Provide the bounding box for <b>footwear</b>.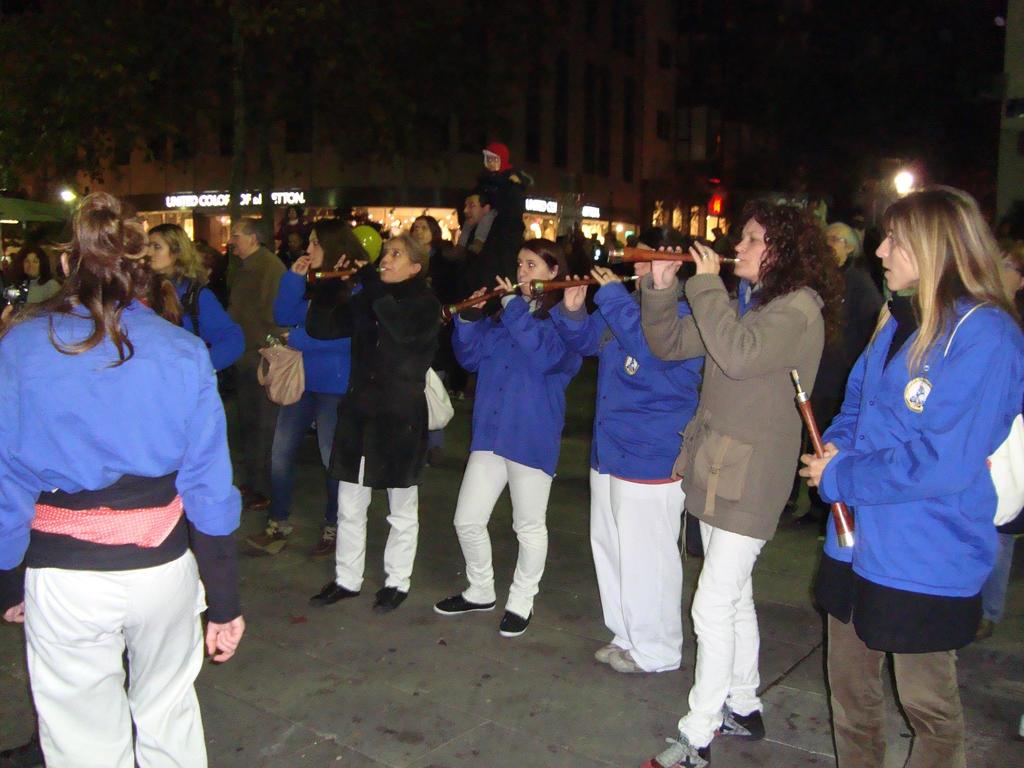
Rect(436, 589, 497, 619).
